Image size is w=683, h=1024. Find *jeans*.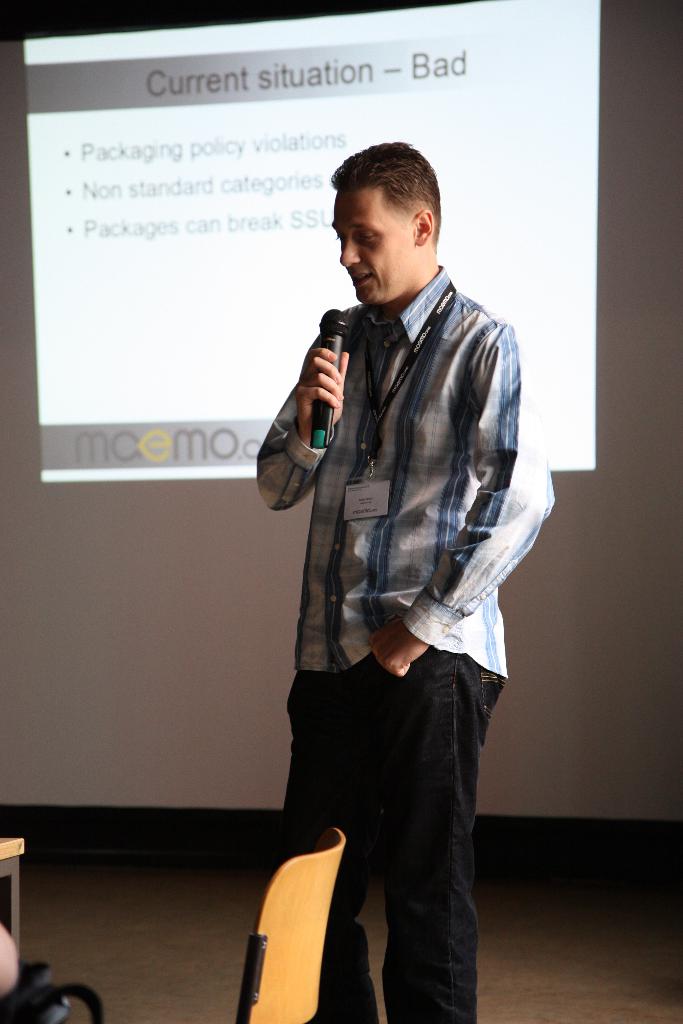
<region>283, 648, 523, 1020</region>.
